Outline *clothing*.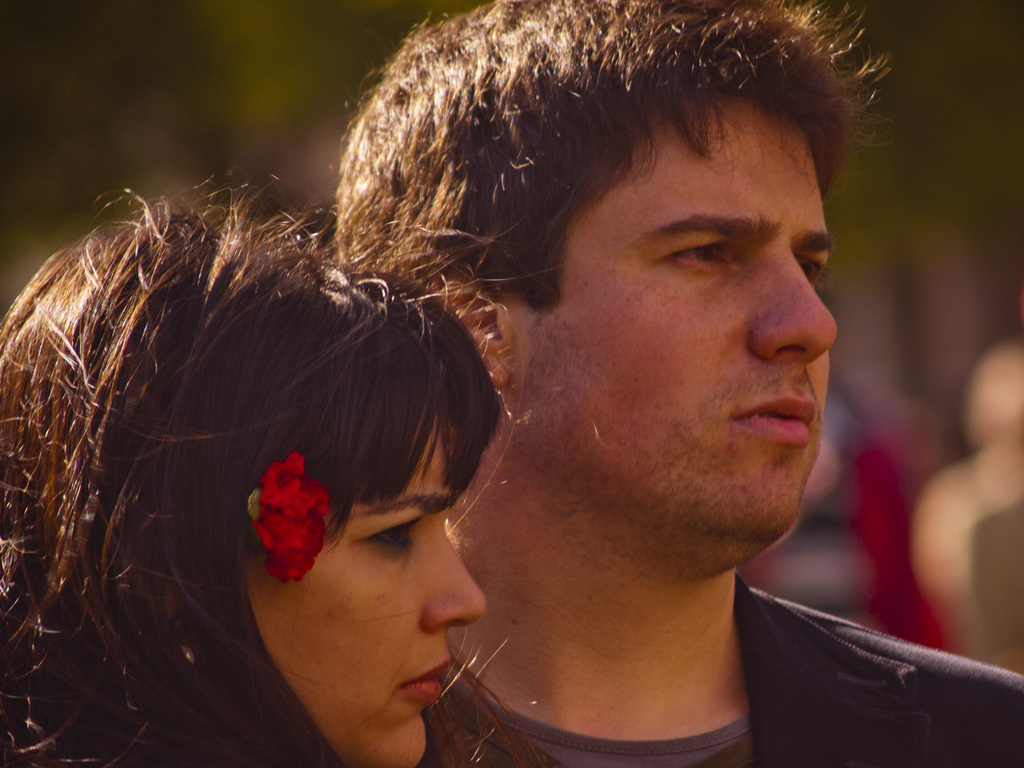
Outline: bbox=[417, 575, 1023, 767].
